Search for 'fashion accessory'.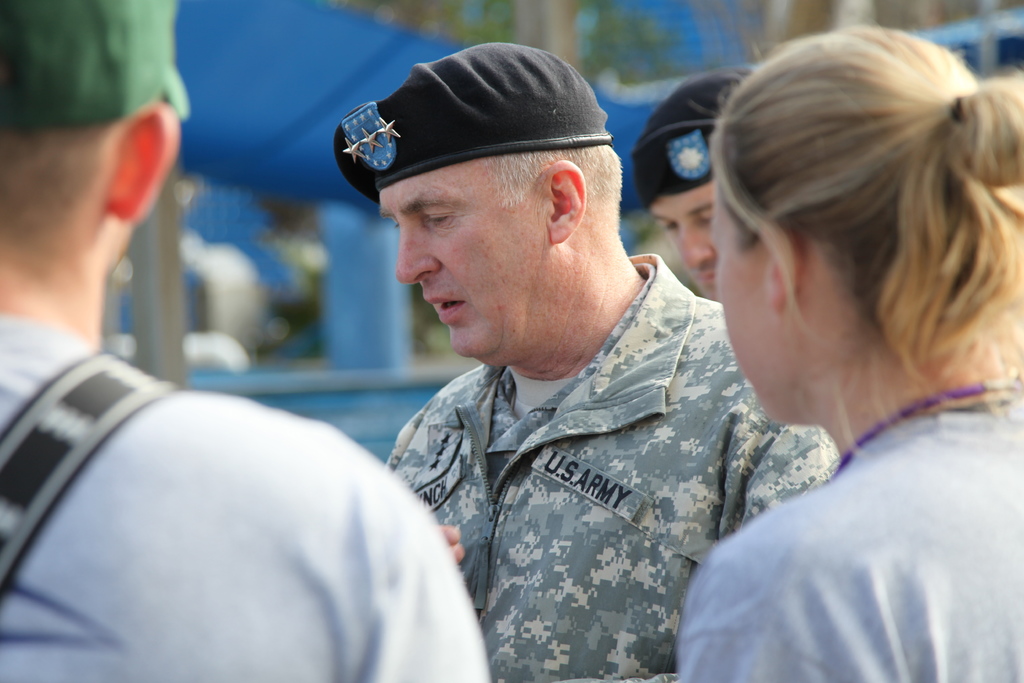
Found at left=952, top=96, right=968, bottom=124.
